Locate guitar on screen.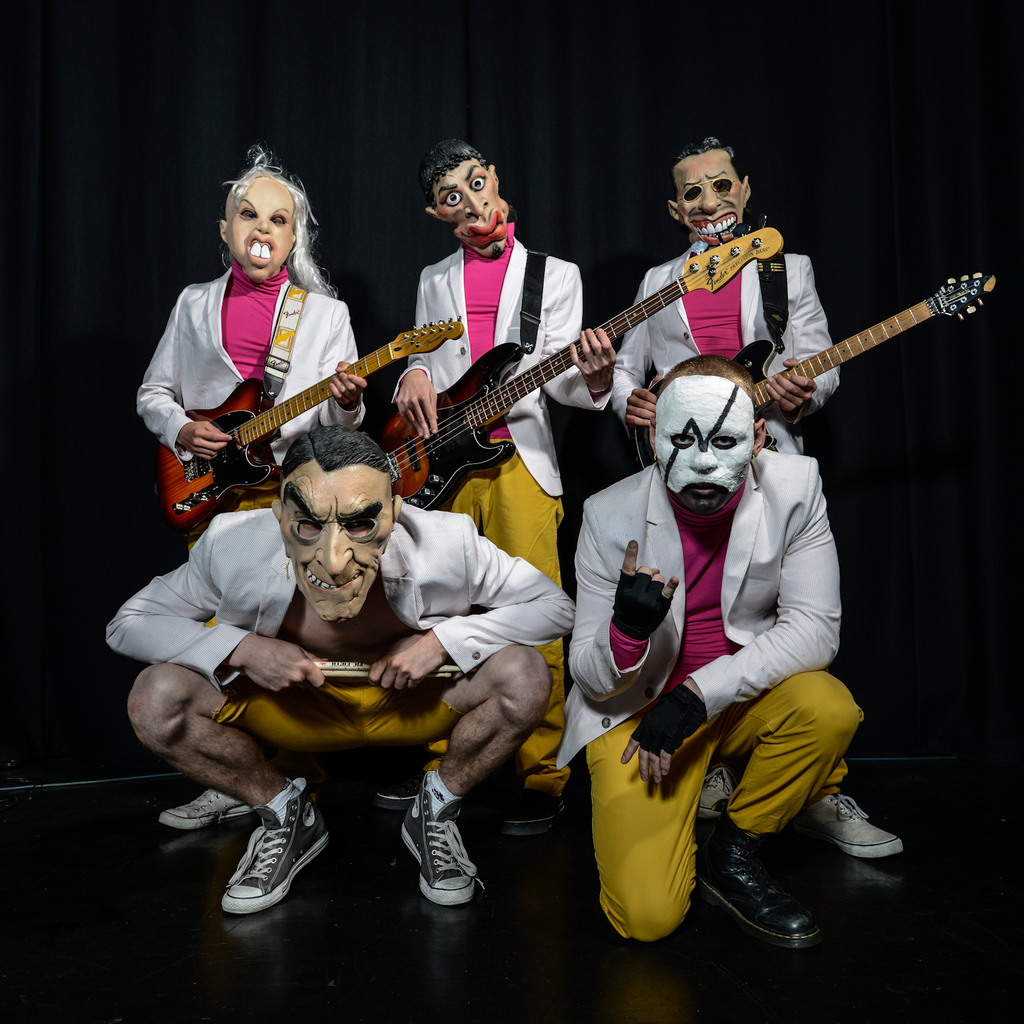
On screen at region(366, 218, 791, 524).
